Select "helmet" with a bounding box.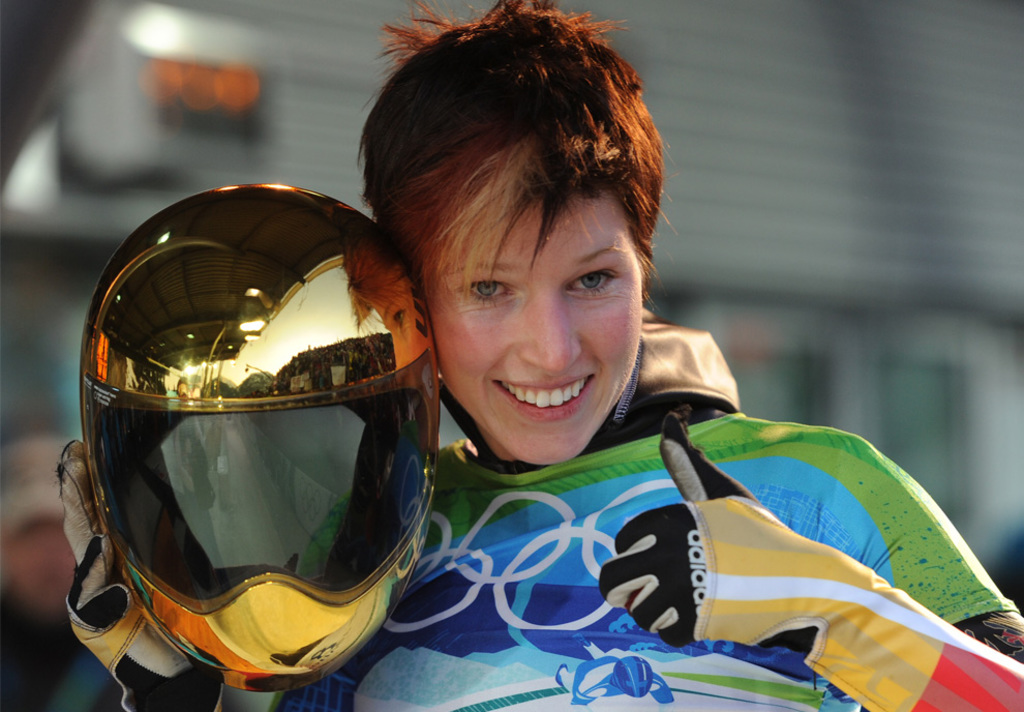
l=79, t=147, r=434, b=710.
